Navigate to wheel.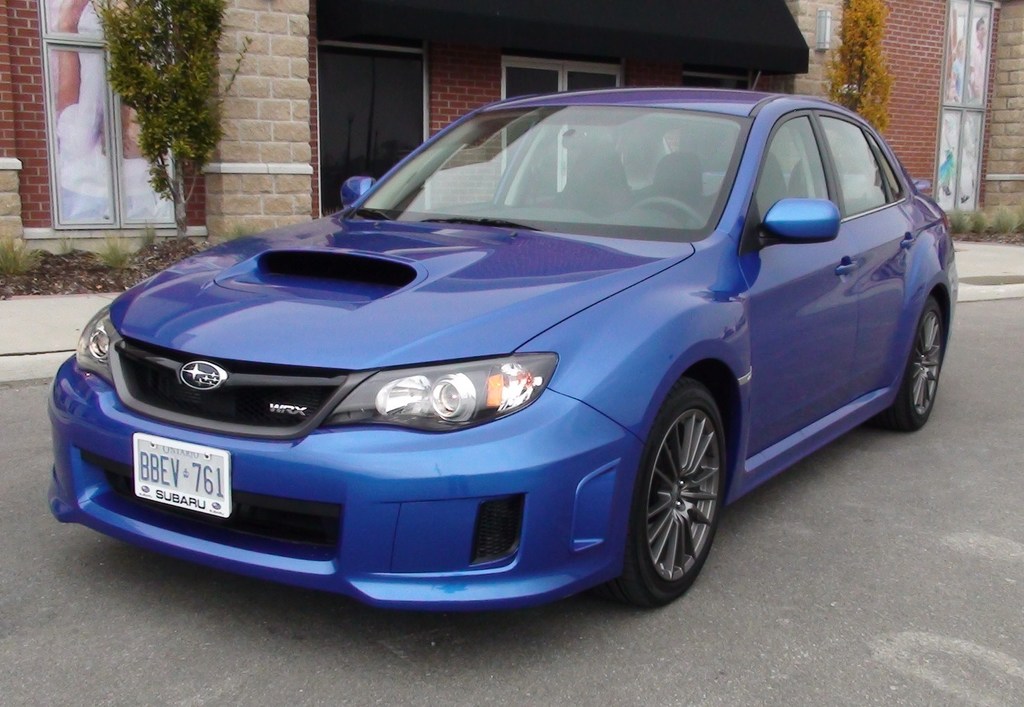
Navigation target: left=630, top=198, right=704, bottom=225.
